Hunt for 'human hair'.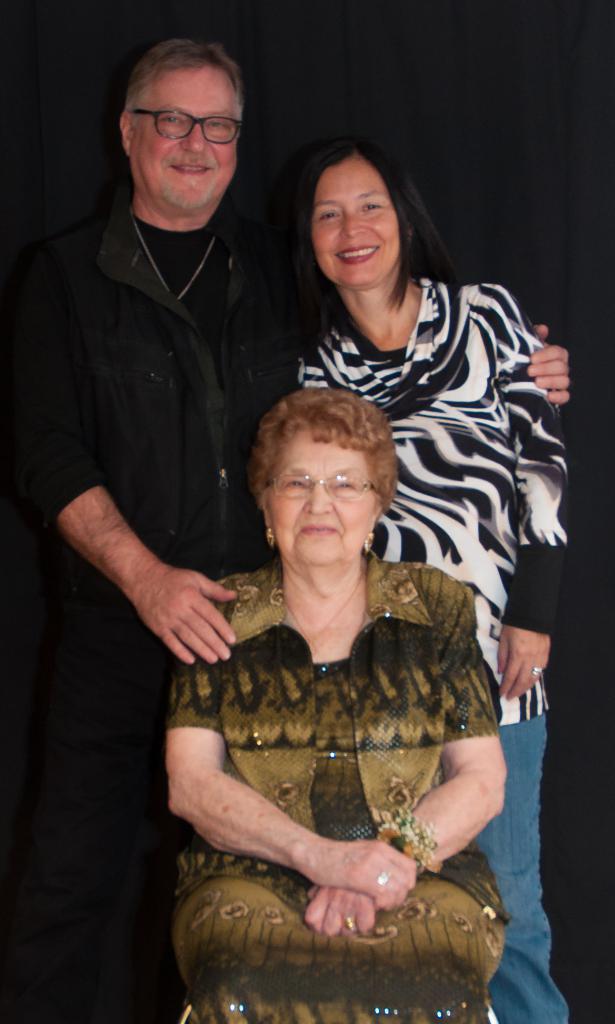
Hunted down at 293:135:463:351.
